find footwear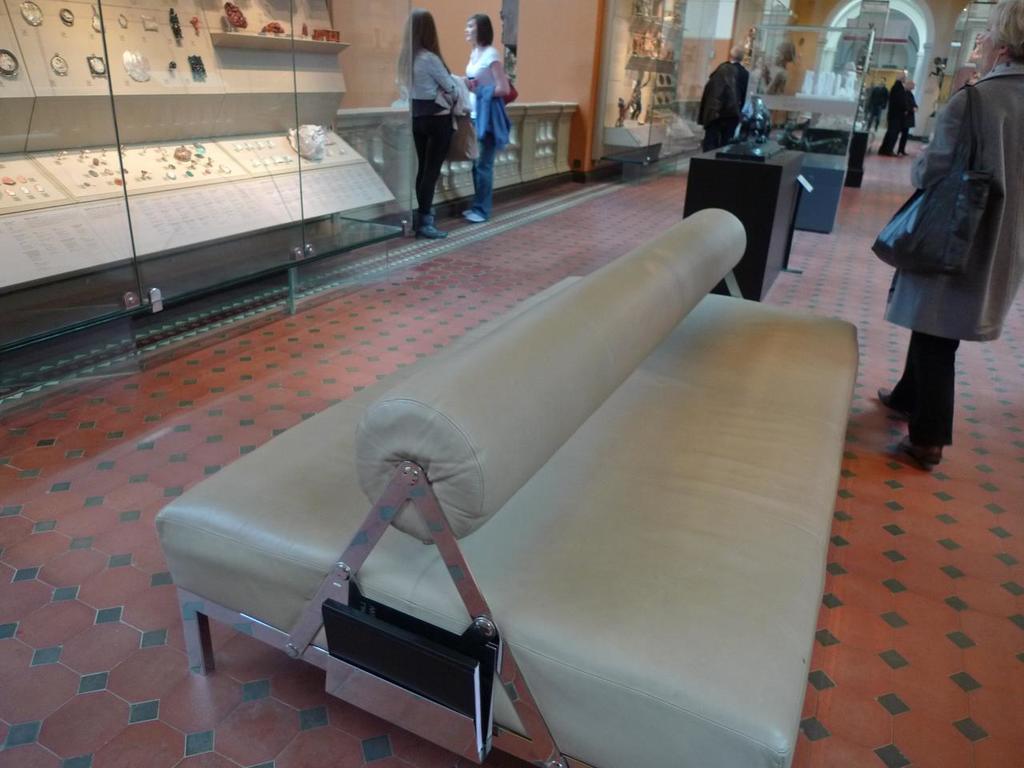
{"x1": 878, "y1": 385, "x2": 891, "y2": 404}
